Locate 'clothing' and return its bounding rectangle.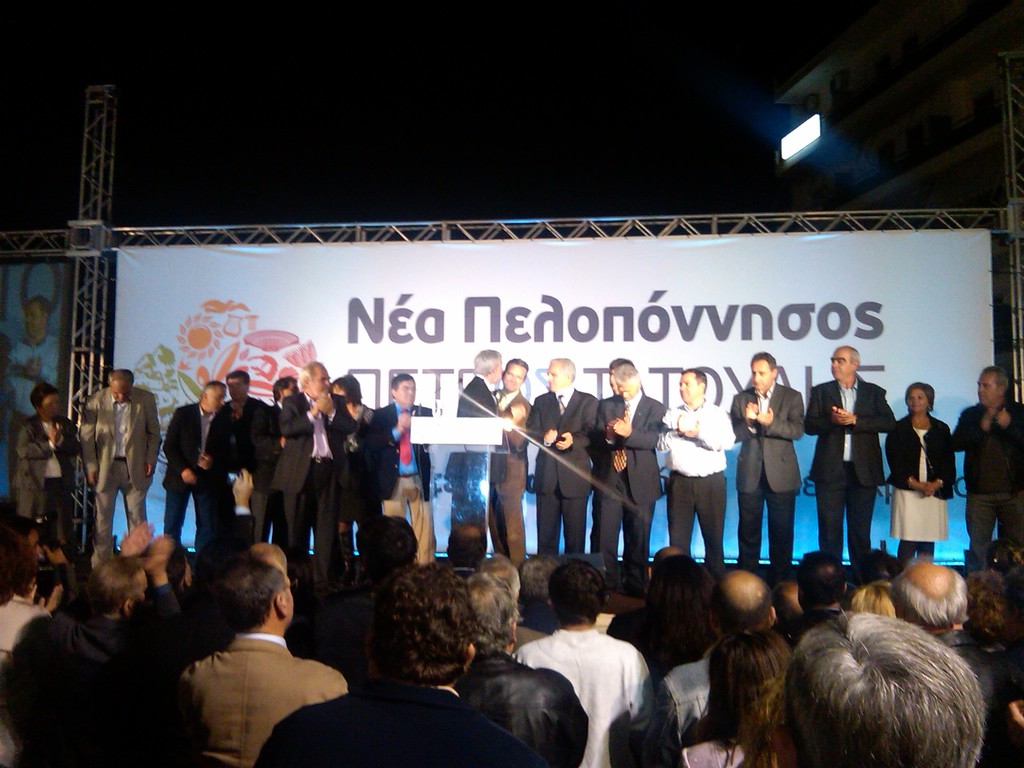
(456,639,589,767).
